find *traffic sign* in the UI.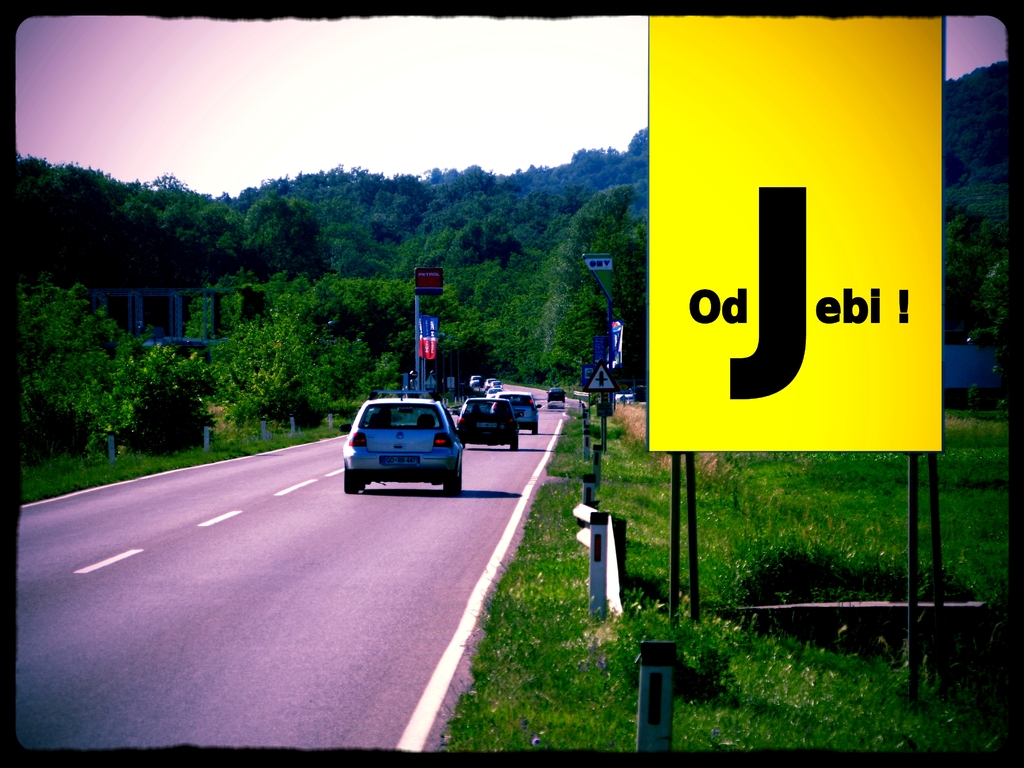
UI element at x1=579, y1=360, x2=618, y2=389.
